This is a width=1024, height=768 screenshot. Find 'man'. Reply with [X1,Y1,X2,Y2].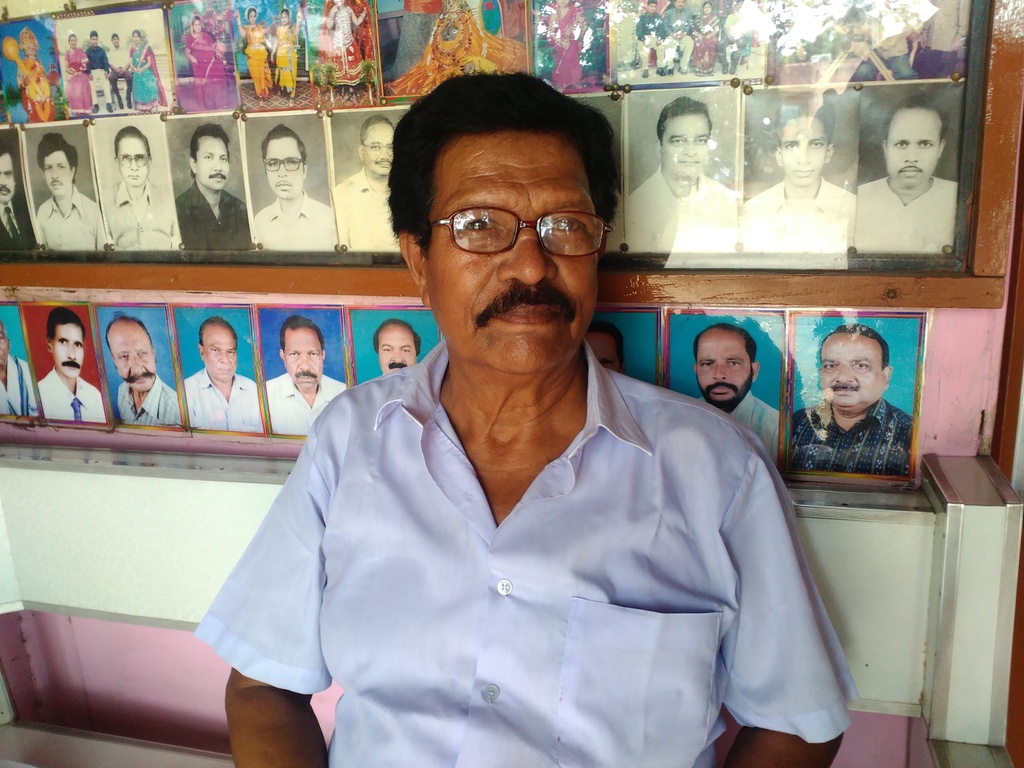
[372,324,419,376].
